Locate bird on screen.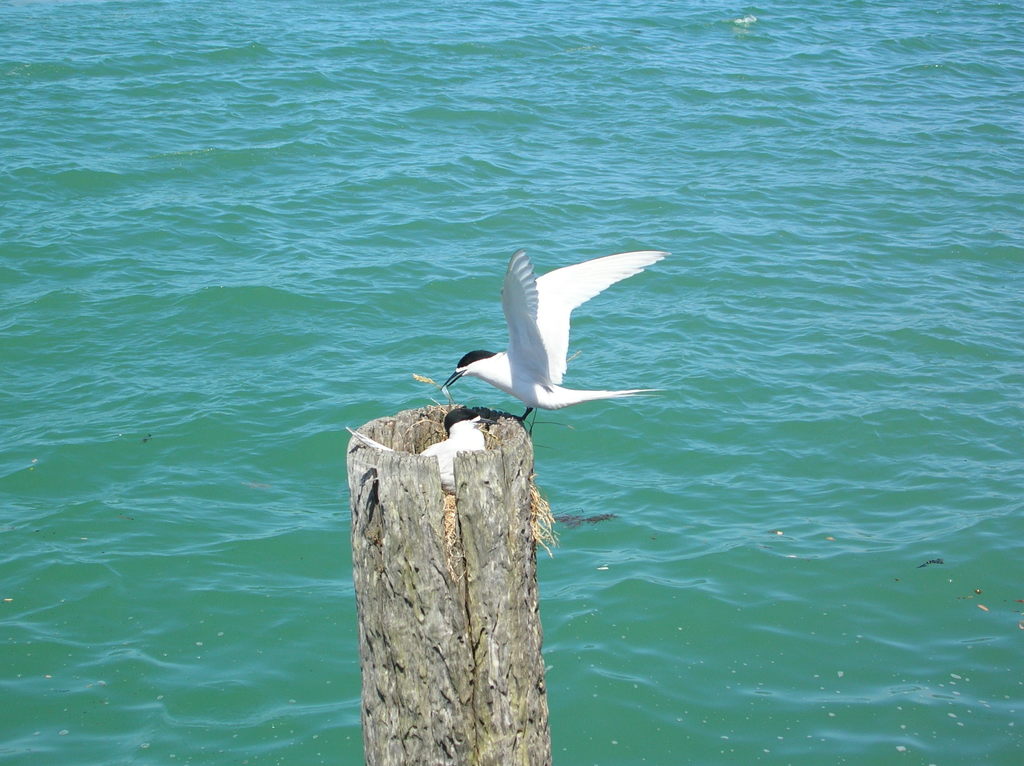
On screen at [x1=410, y1=245, x2=674, y2=443].
